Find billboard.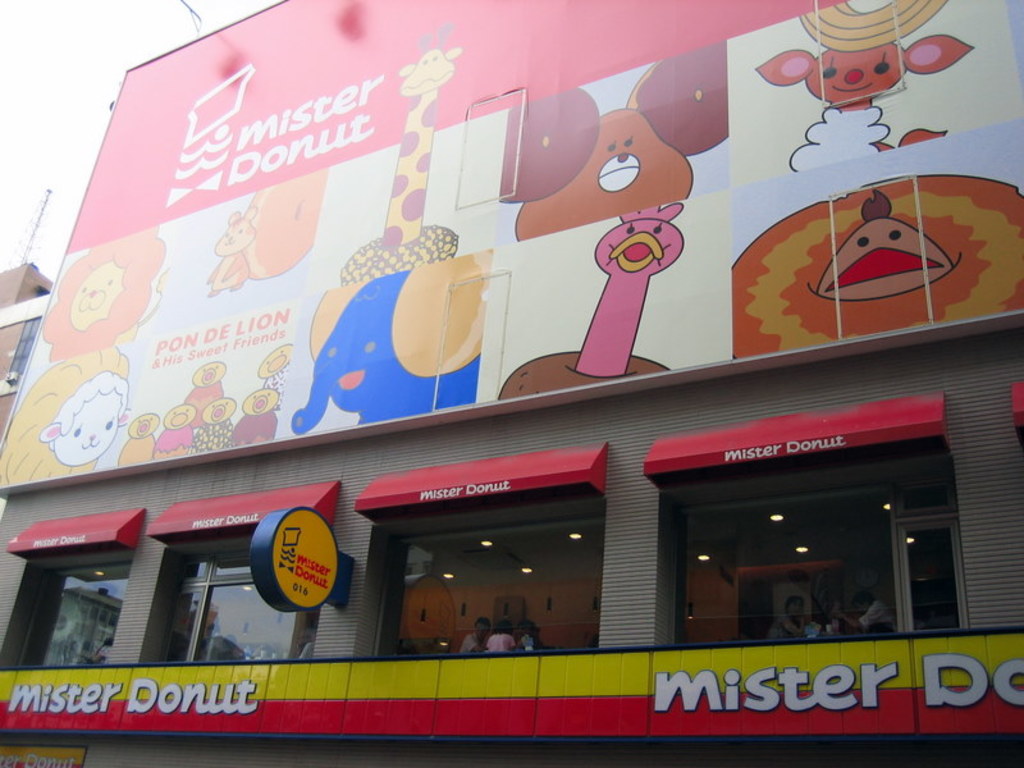
{"left": 0, "top": 0, "right": 1023, "bottom": 486}.
